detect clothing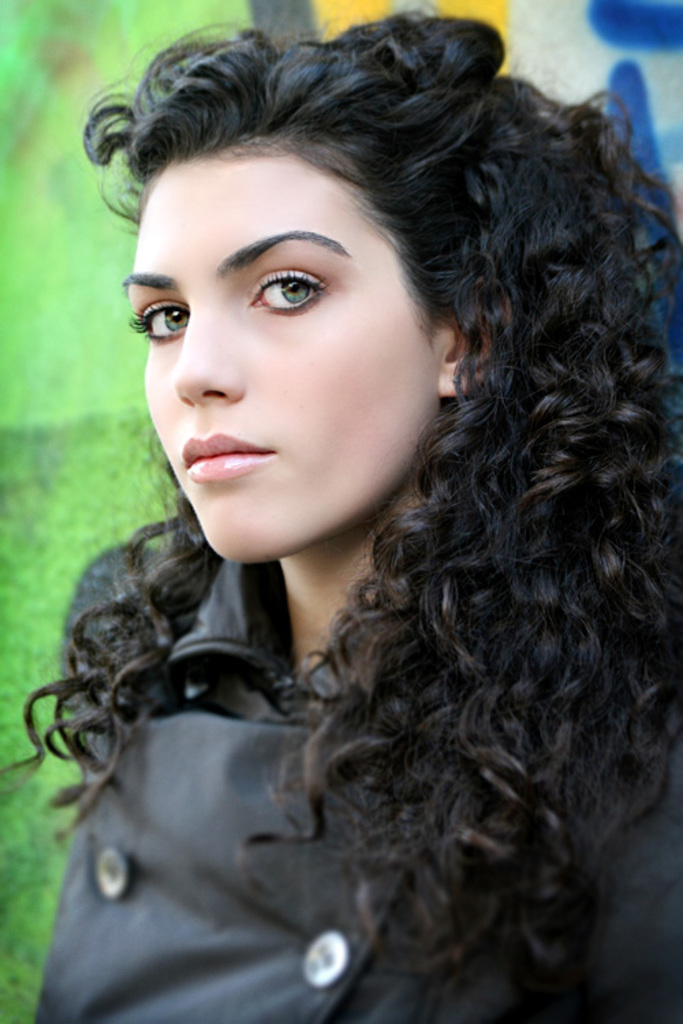
27,264,663,997
